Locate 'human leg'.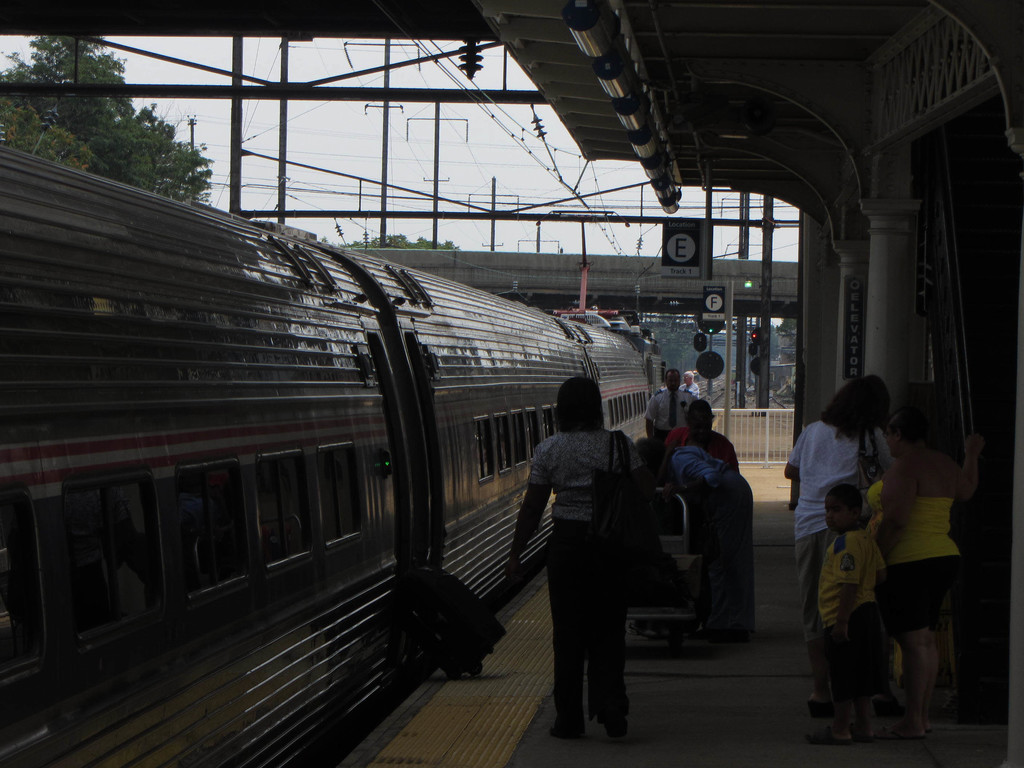
Bounding box: {"left": 890, "top": 557, "right": 955, "bottom": 743}.
